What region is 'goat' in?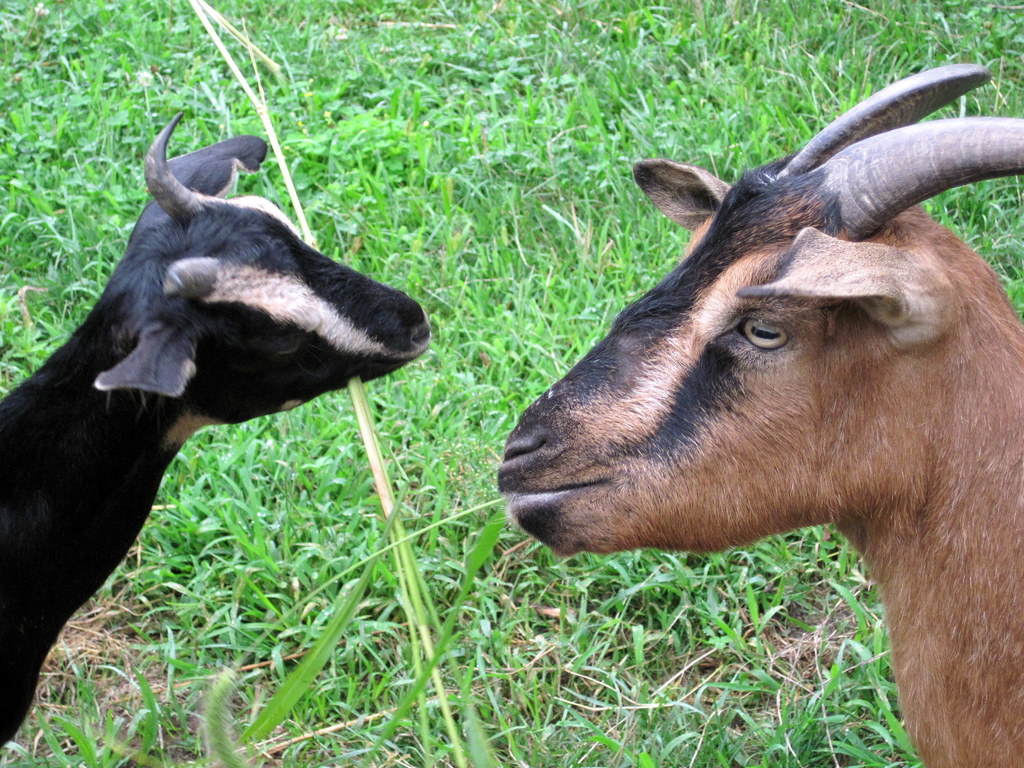
Rect(0, 104, 430, 751).
